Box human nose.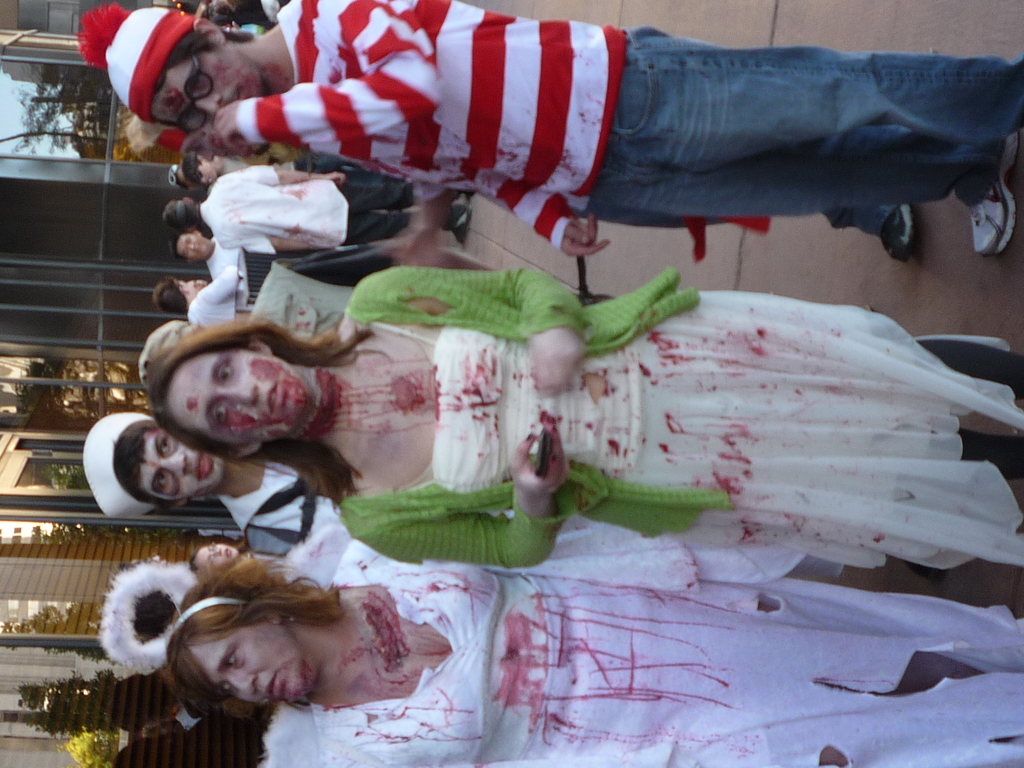
Rect(196, 93, 221, 117).
